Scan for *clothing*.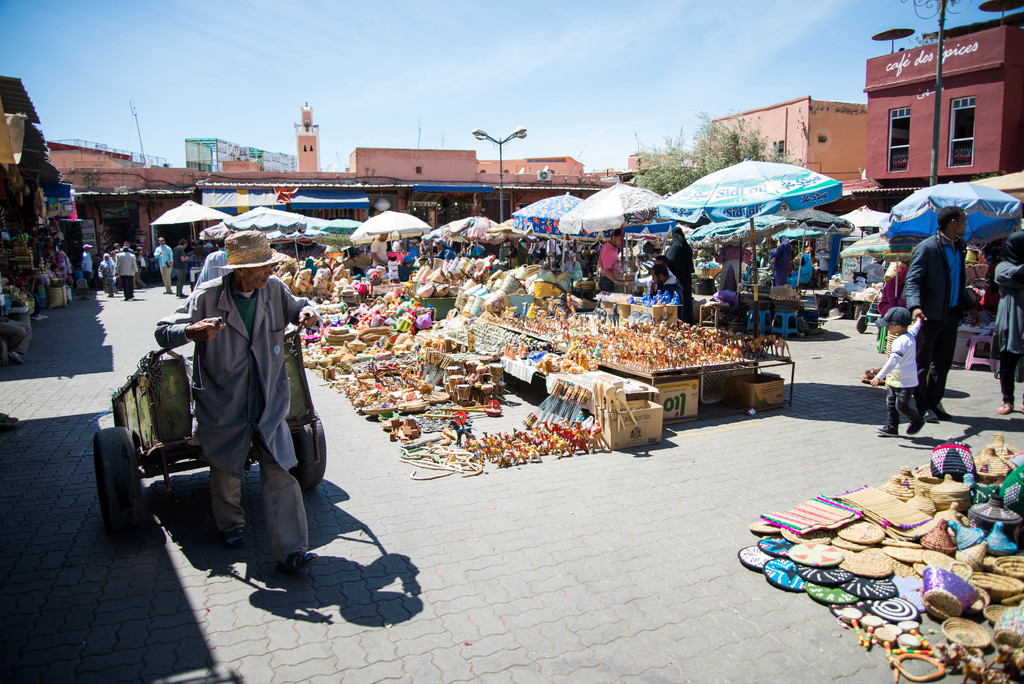
Scan result: l=154, t=243, r=170, b=287.
